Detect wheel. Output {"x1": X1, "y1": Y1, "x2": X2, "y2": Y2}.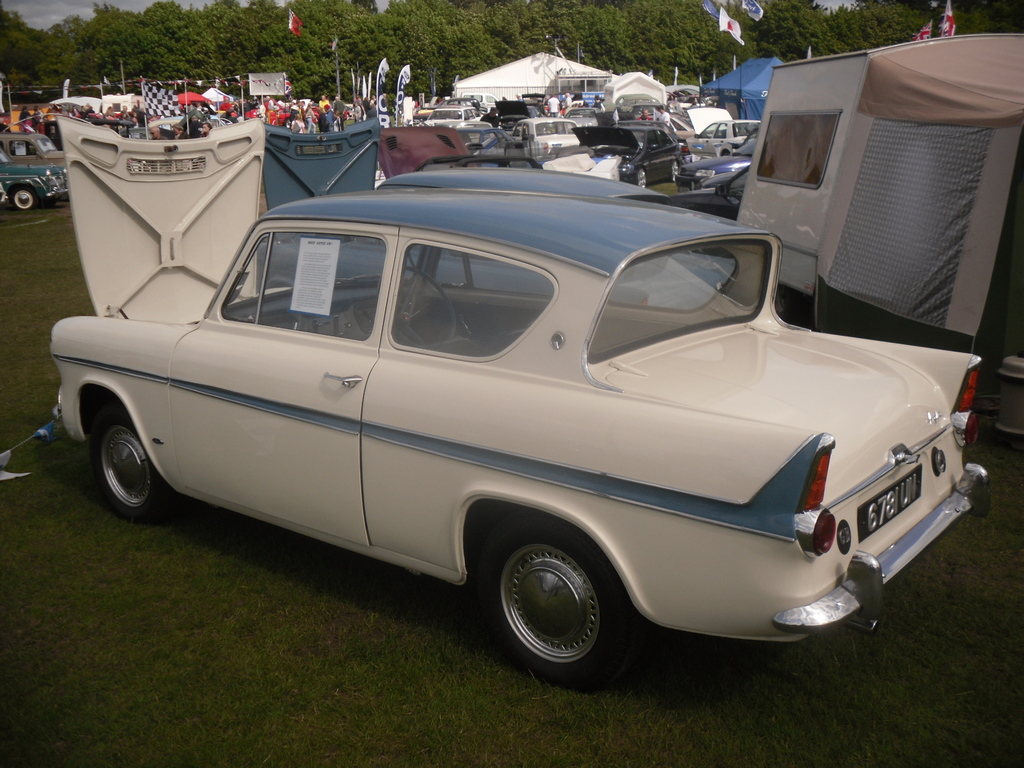
{"x1": 476, "y1": 532, "x2": 631, "y2": 676}.
